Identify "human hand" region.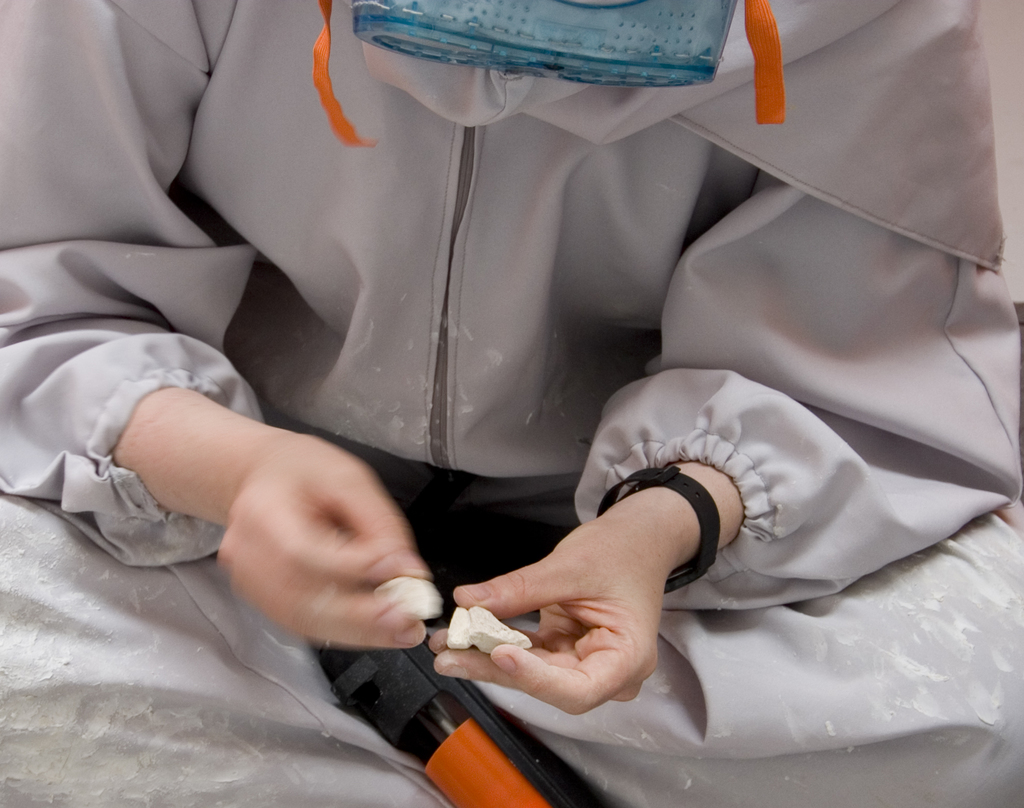
Region: [429,525,665,717].
